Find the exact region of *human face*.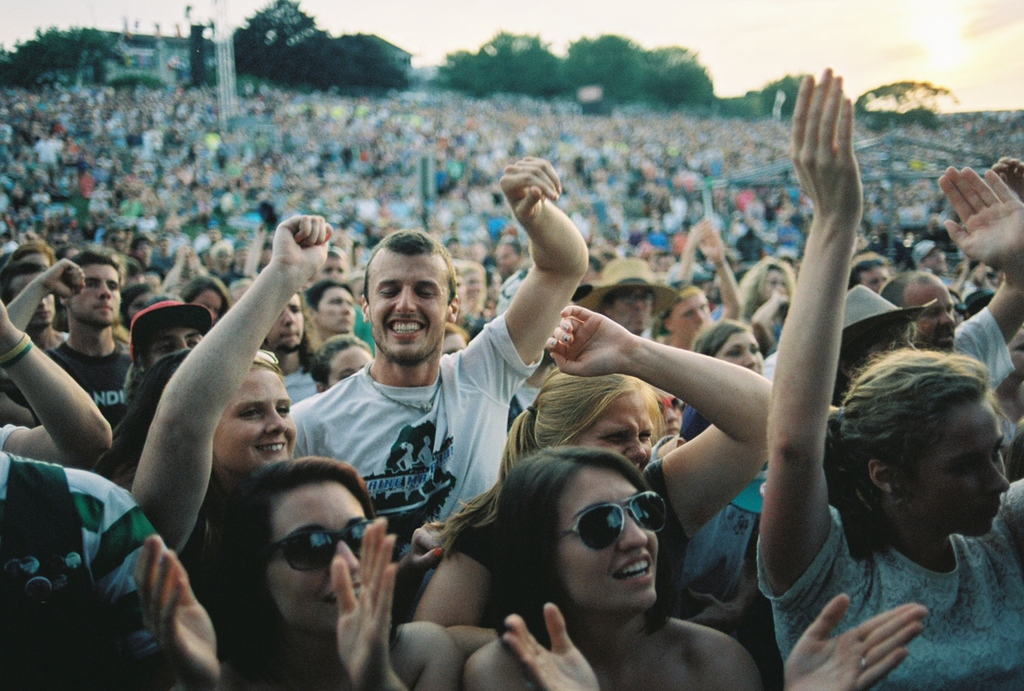
Exact region: [x1=664, y1=288, x2=713, y2=346].
